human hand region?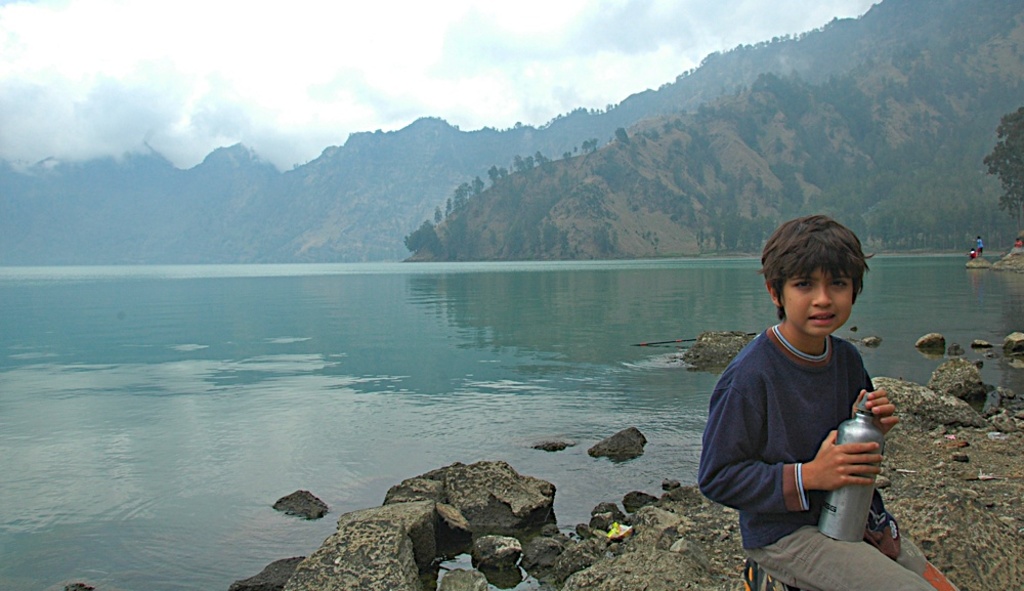
locate(848, 383, 904, 445)
